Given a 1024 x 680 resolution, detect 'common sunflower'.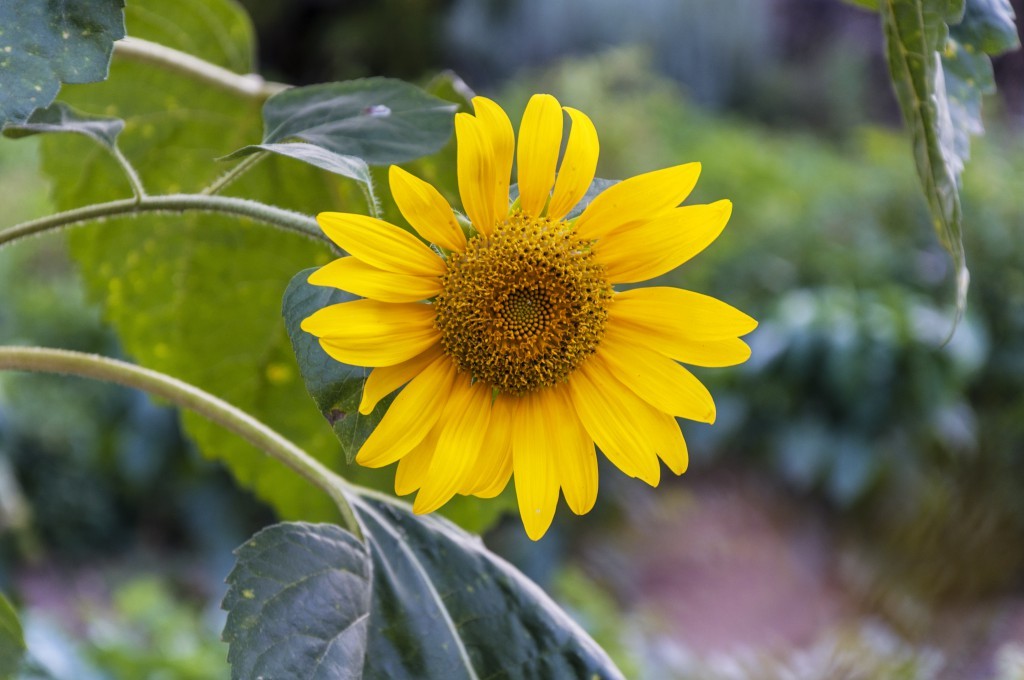
<bbox>286, 103, 773, 545</bbox>.
